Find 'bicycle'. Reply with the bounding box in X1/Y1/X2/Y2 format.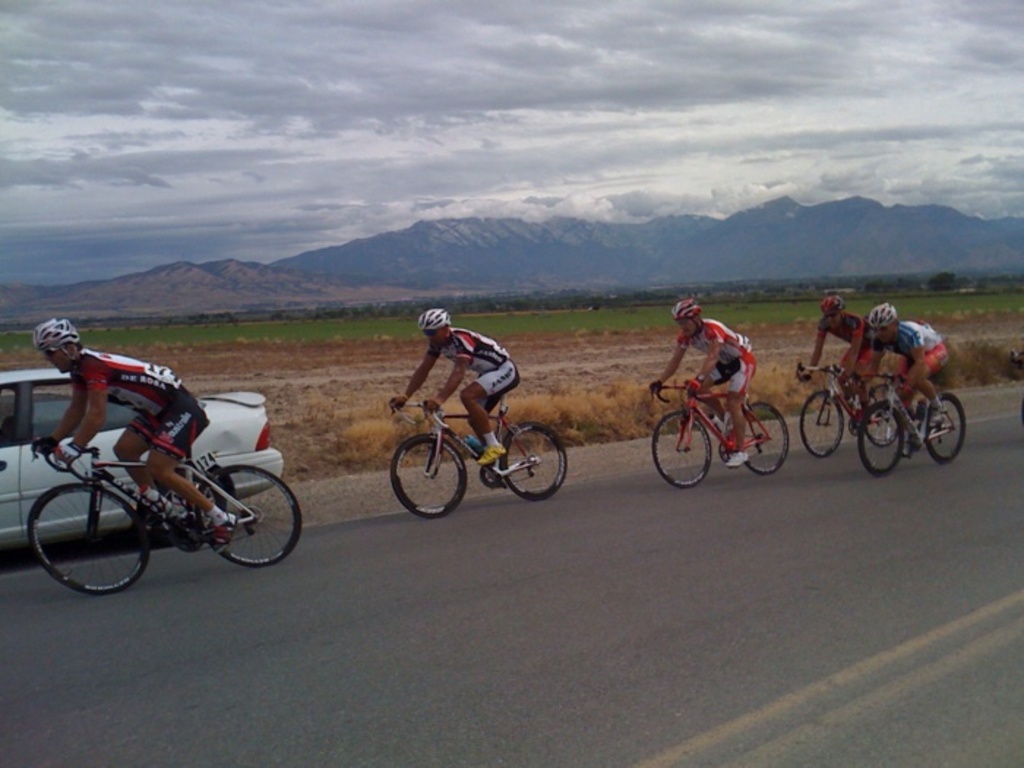
376/380/568/512.
